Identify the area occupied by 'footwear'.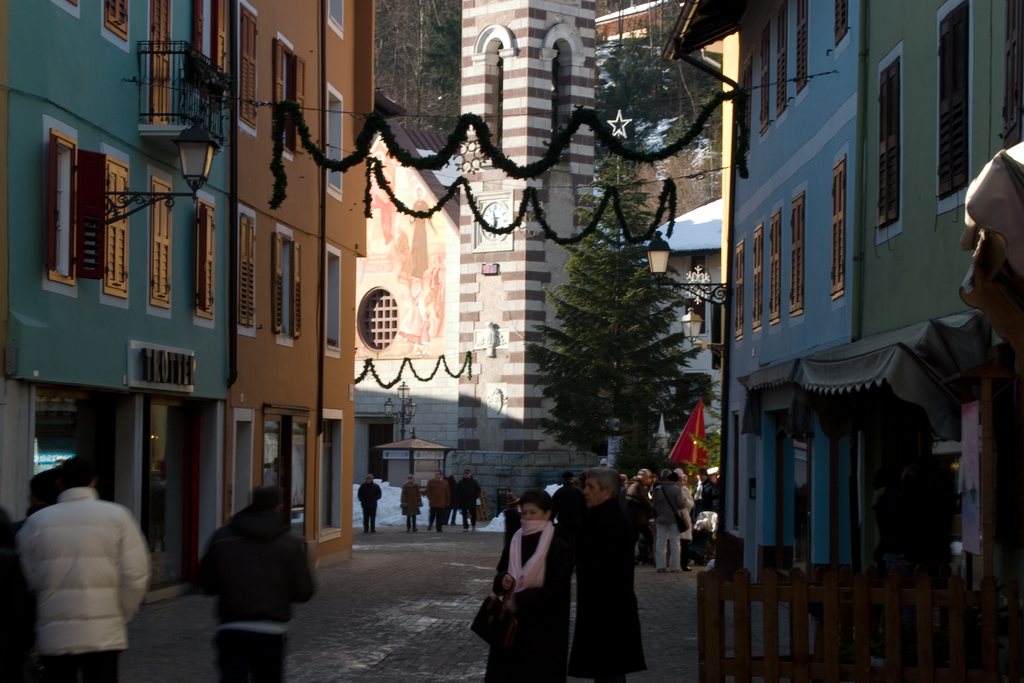
Area: 681/563/692/572.
